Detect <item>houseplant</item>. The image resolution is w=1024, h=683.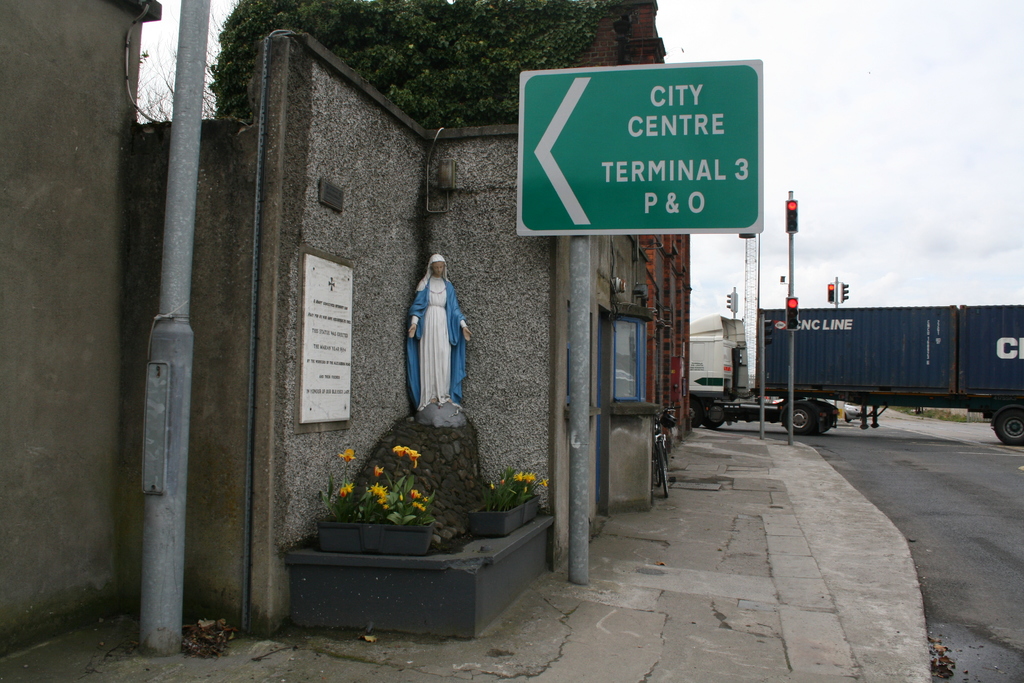
bbox(362, 436, 439, 555).
